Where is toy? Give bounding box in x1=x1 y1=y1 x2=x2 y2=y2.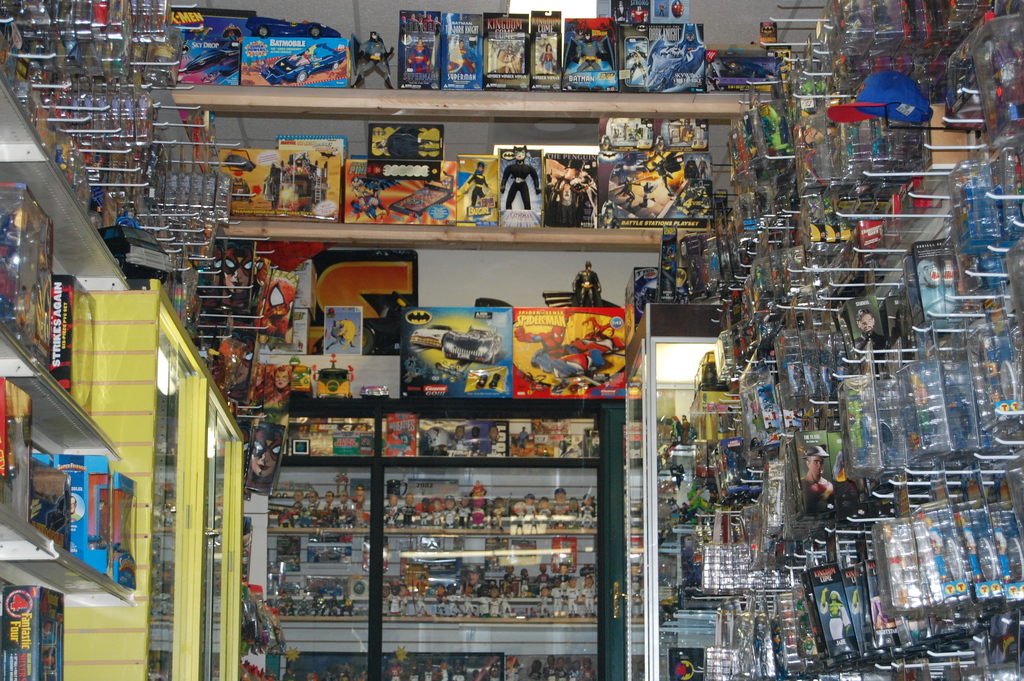
x1=104 y1=488 x2=120 y2=552.
